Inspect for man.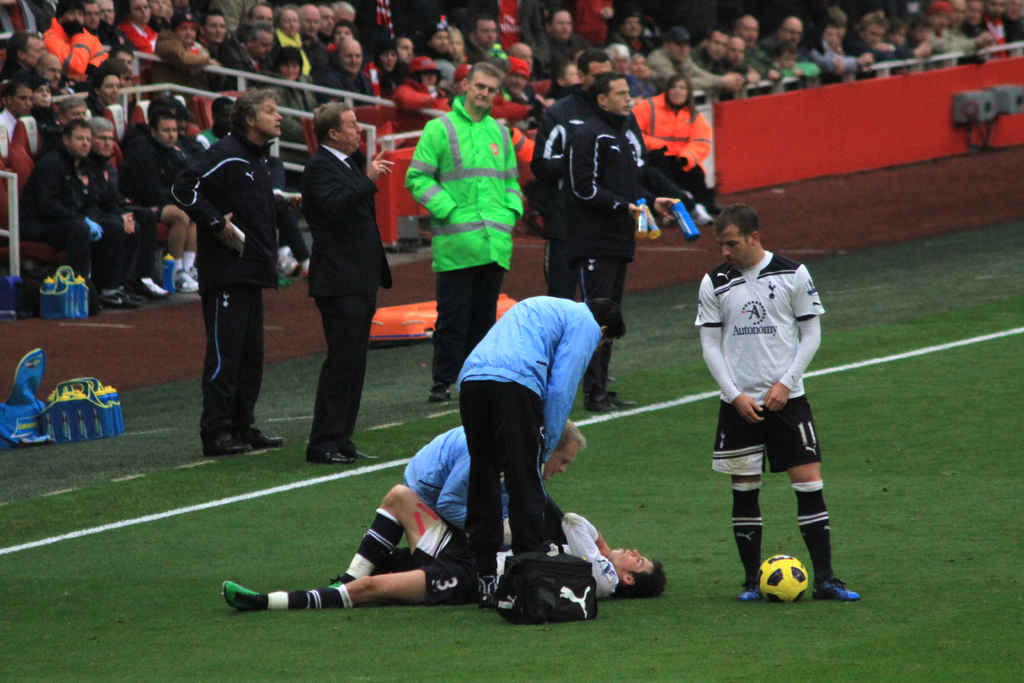
Inspection: locate(695, 204, 859, 599).
